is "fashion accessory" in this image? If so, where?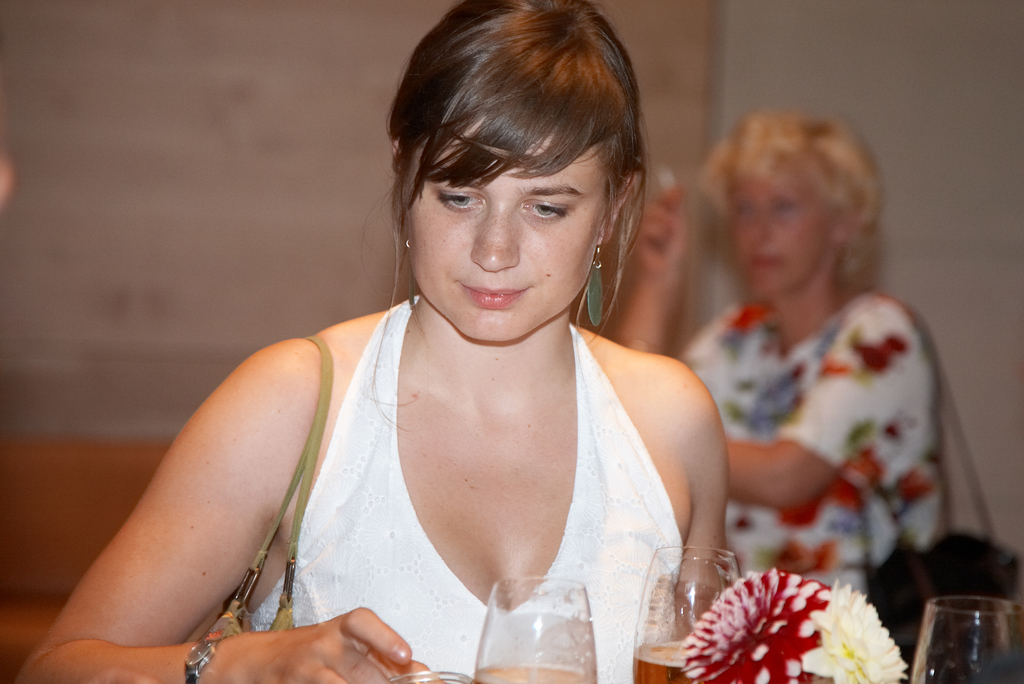
Yes, at bbox(588, 243, 607, 325).
